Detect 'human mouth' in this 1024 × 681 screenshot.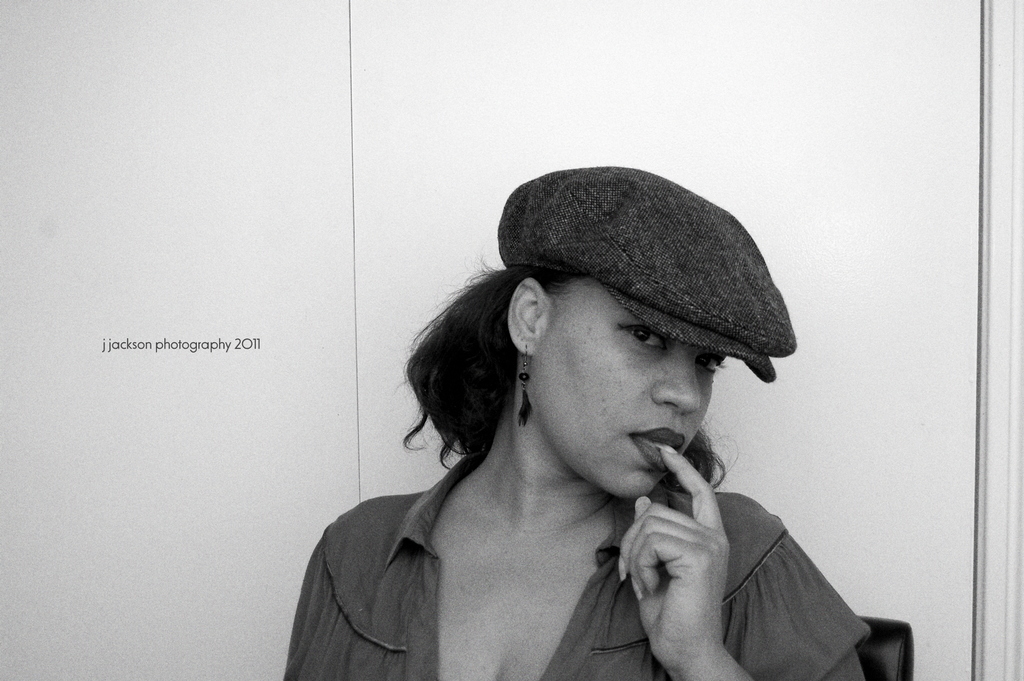
Detection: (634, 432, 683, 470).
